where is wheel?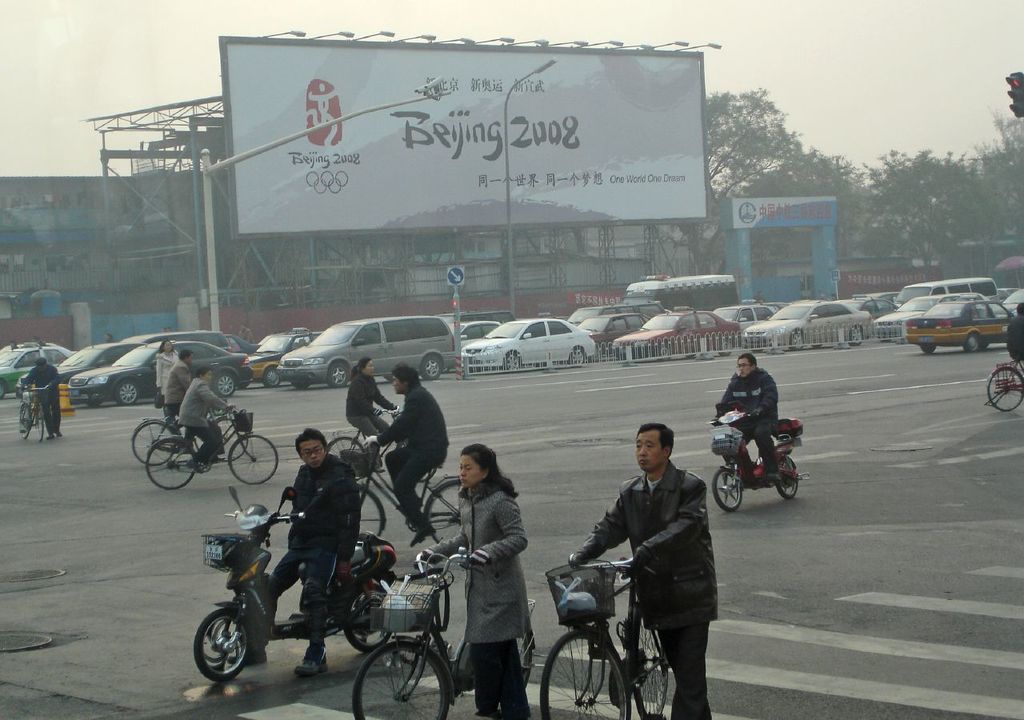
[189, 600, 267, 697].
